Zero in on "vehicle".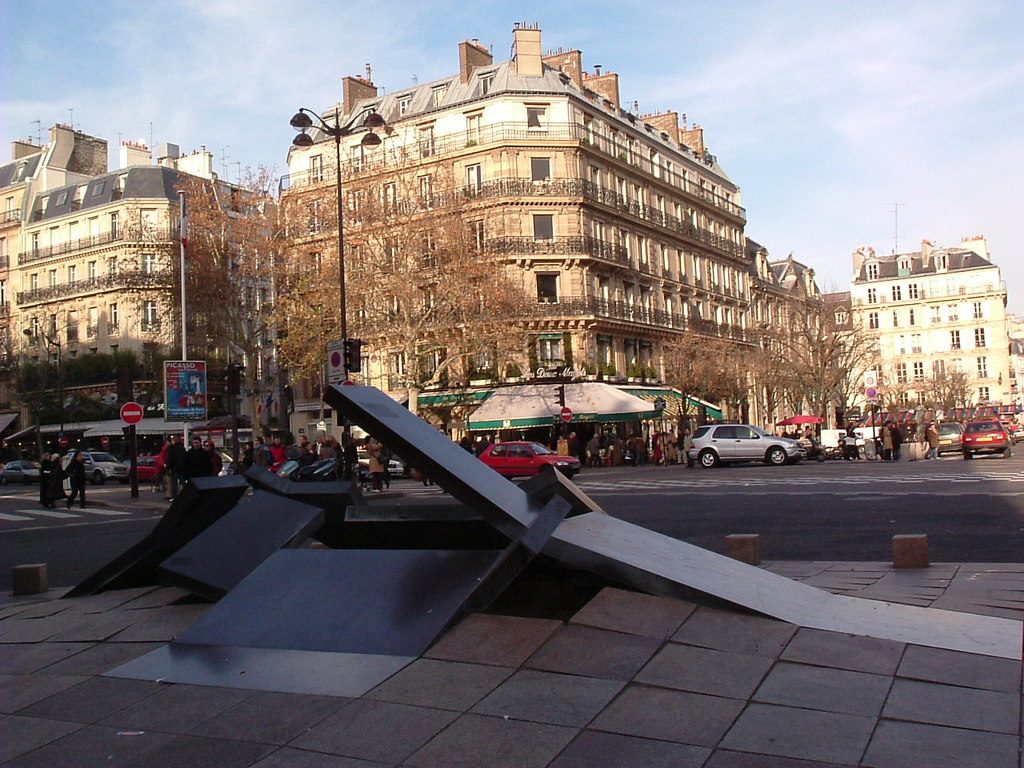
Zeroed in: [left=684, top=417, right=793, bottom=475].
